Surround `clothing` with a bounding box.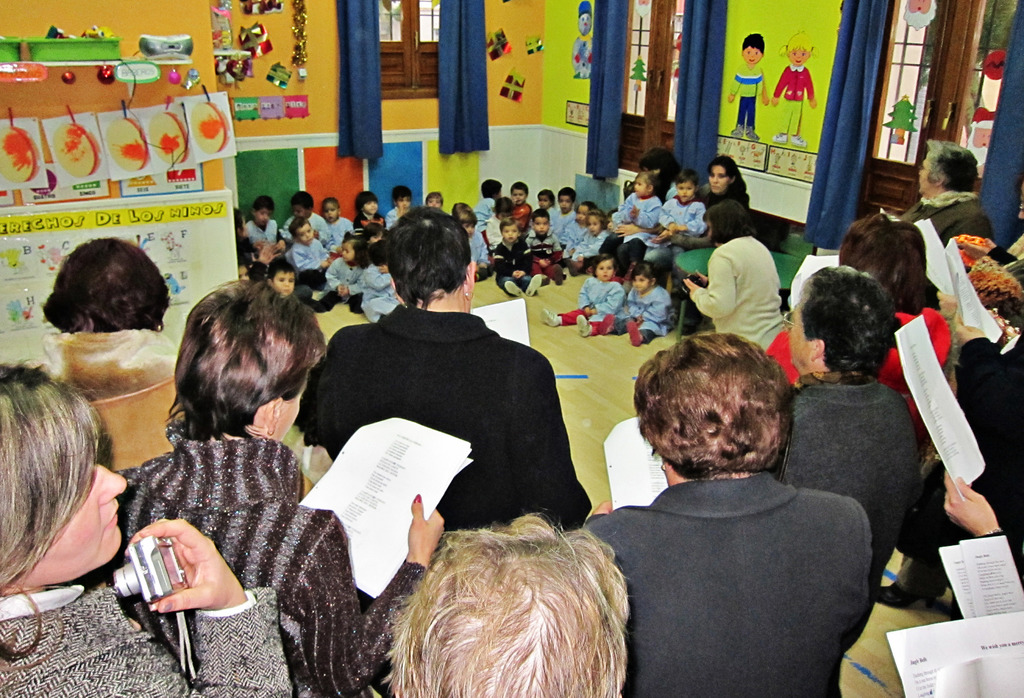
99, 422, 431, 697.
